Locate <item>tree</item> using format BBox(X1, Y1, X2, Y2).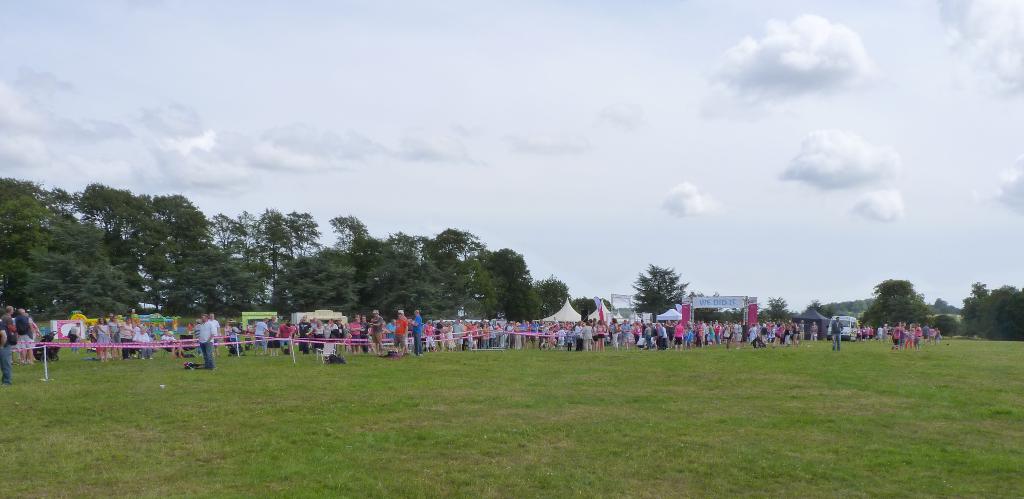
BBox(634, 258, 693, 328).
